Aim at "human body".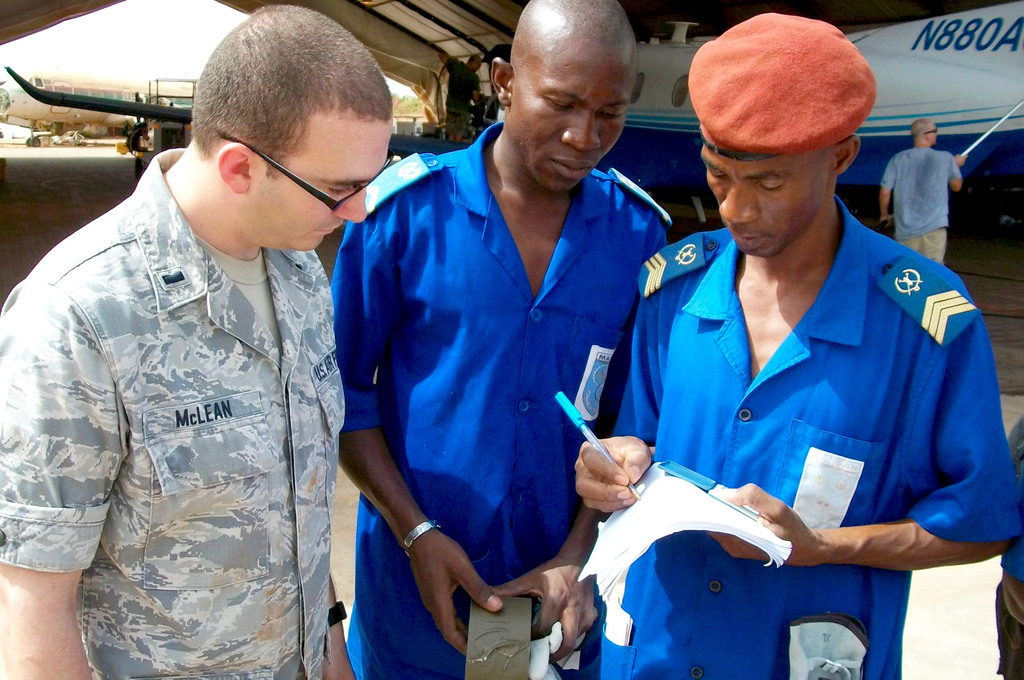
Aimed at left=615, top=63, right=999, bottom=676.
